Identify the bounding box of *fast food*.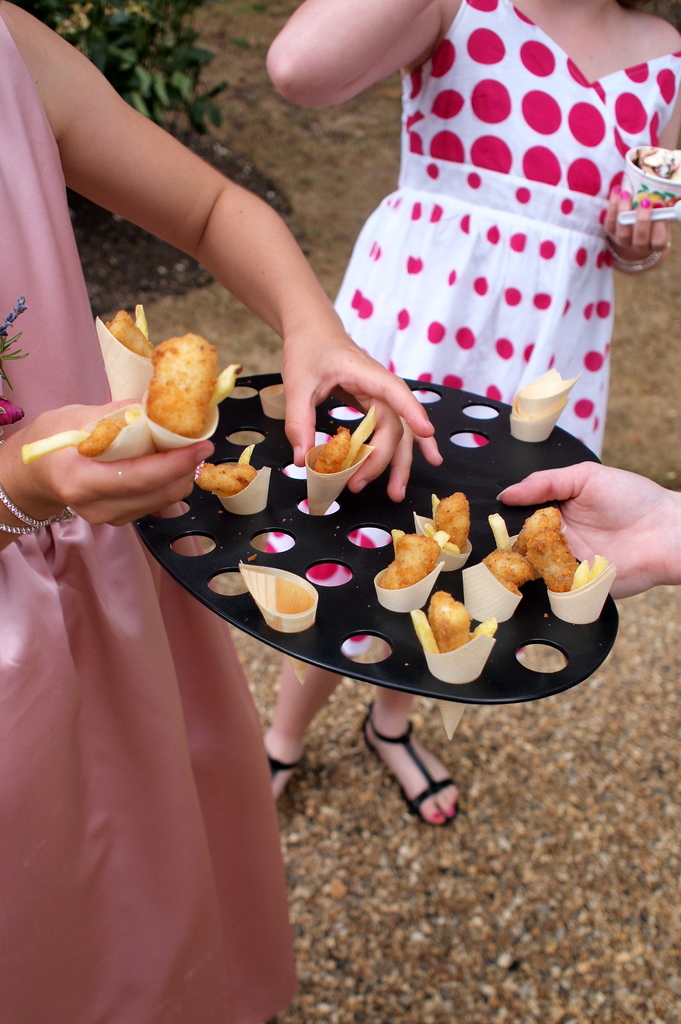
l=195, t=466, r=268, b=490.
